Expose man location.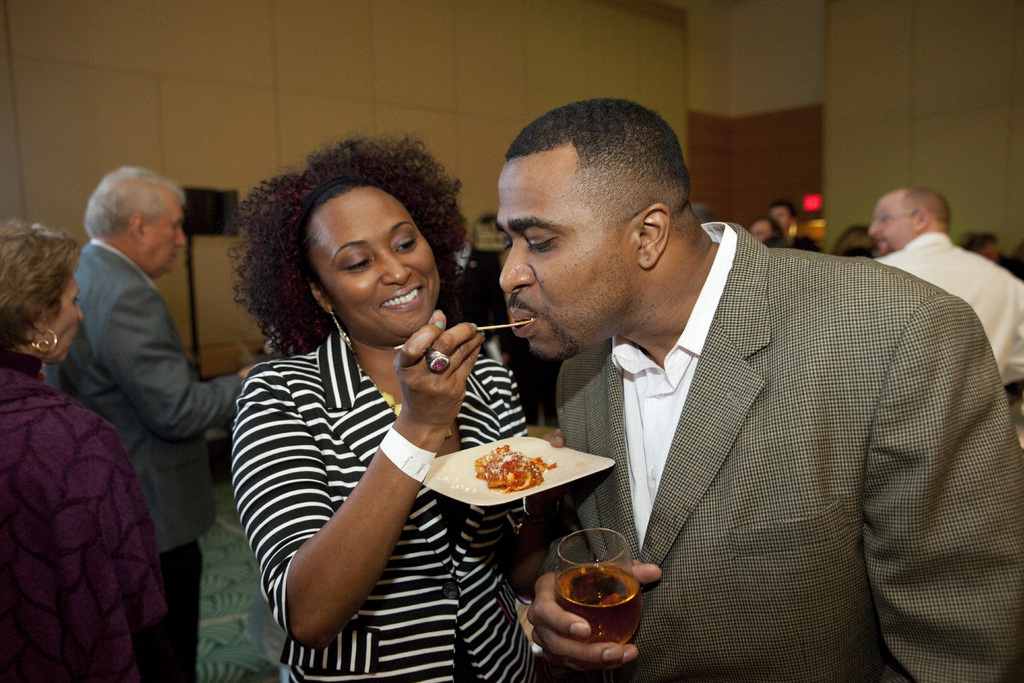
Exposed at bbox(867, 185, 1023, 384).
